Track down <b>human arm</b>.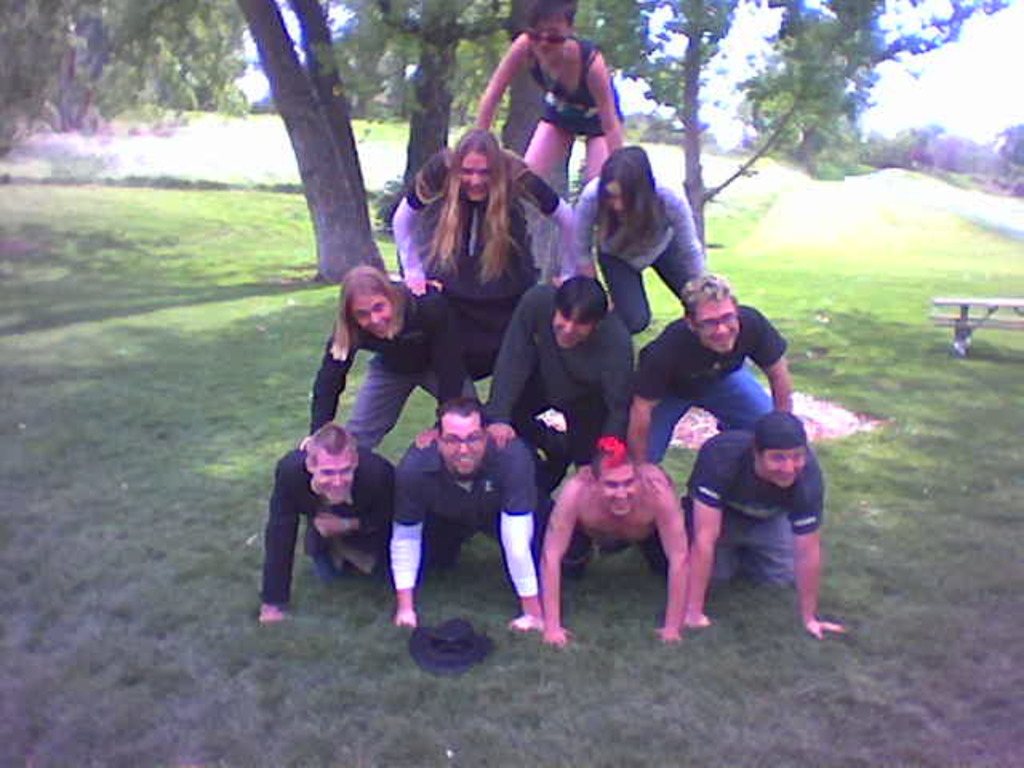
Tracked to (742, 309, 797, 408).
